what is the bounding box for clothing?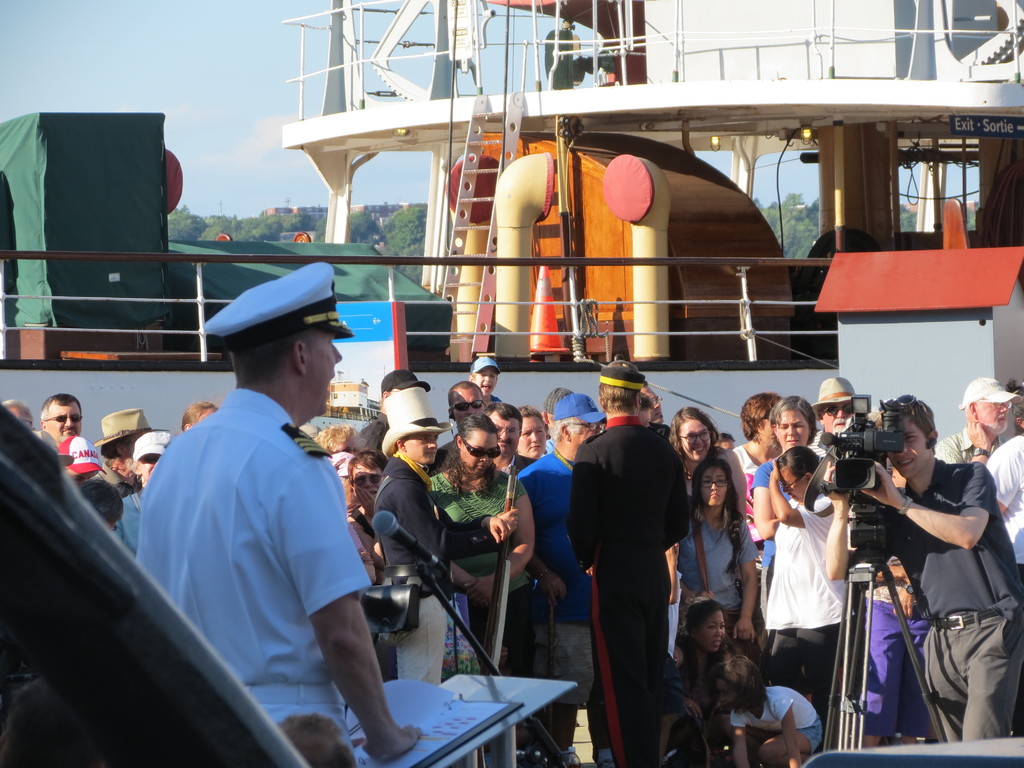
crop(767, 623, 836, 715).
